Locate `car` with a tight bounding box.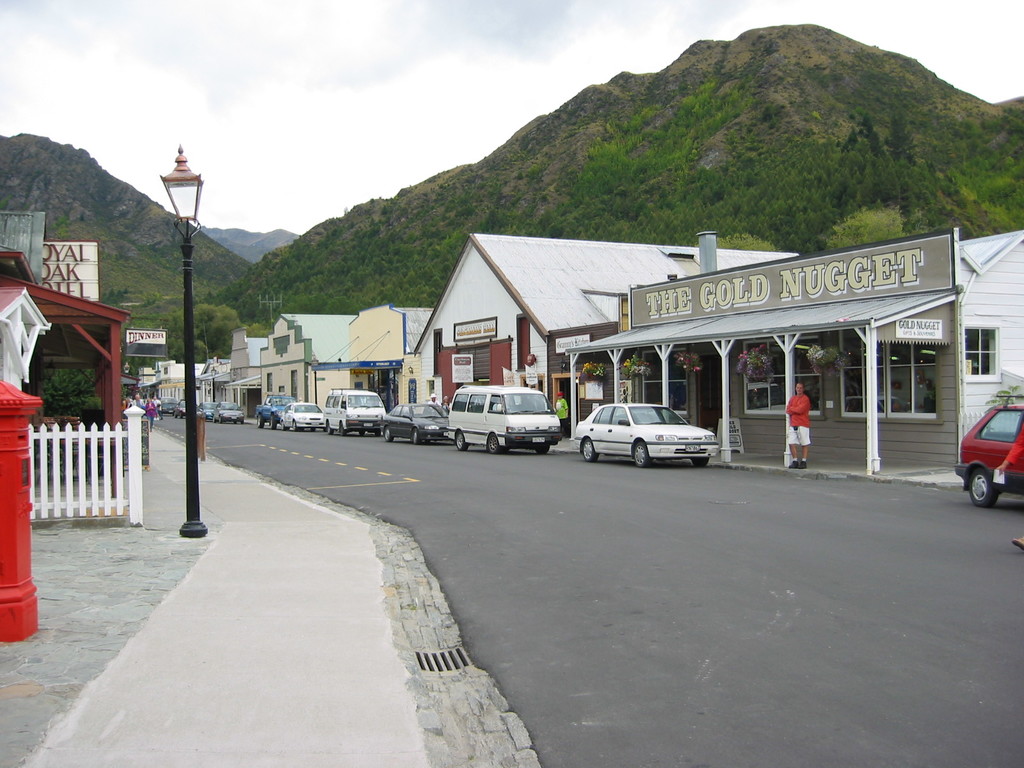
BBox(252, 387, 296, 425).
